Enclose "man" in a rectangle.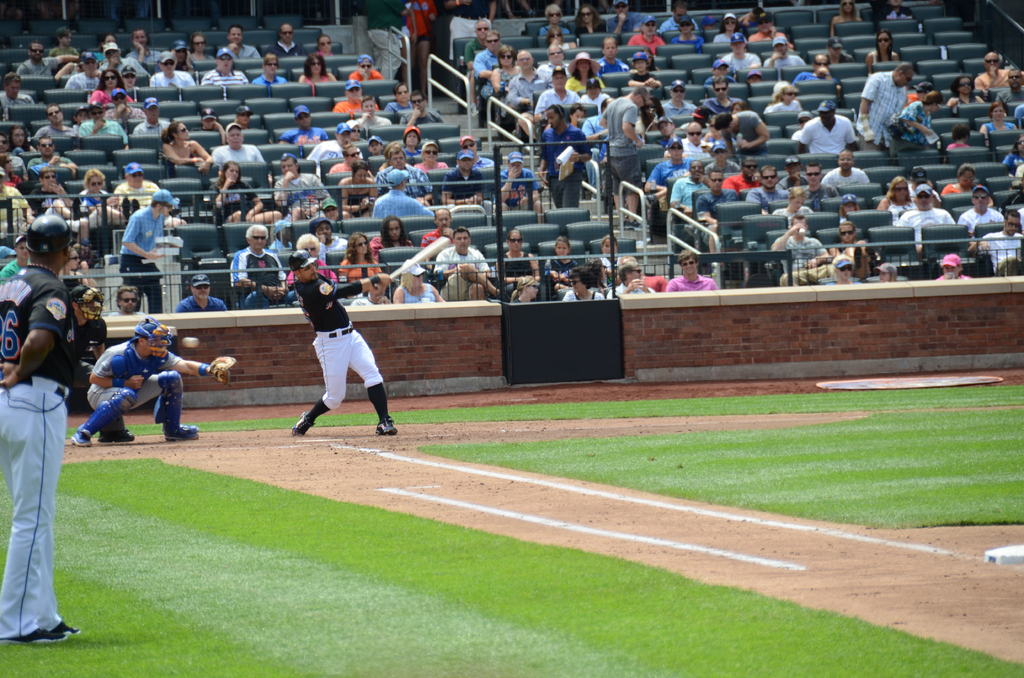
(78, 102, 127, 151).
